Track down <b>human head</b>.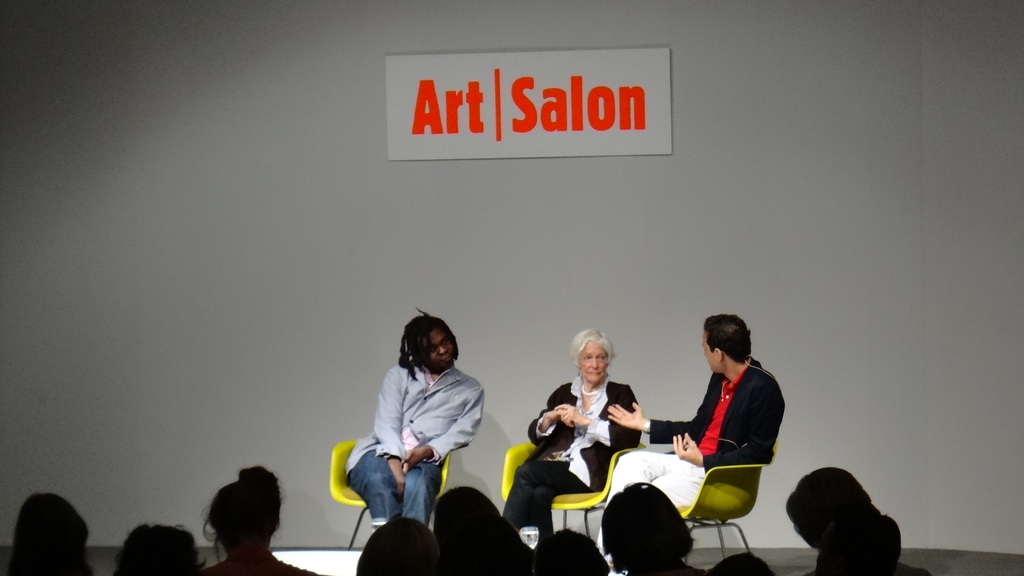
Tracked to <region>14, 493, 86, 575</region>.
